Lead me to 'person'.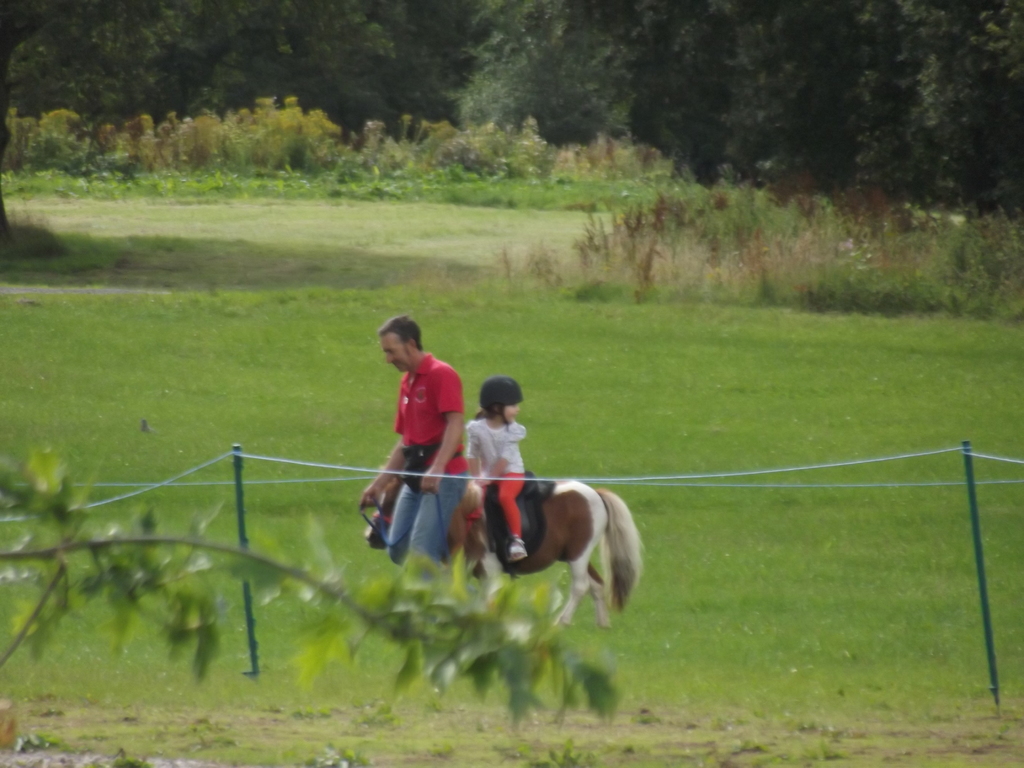
Lead to <region>458, 376, 543, 554</region>.
